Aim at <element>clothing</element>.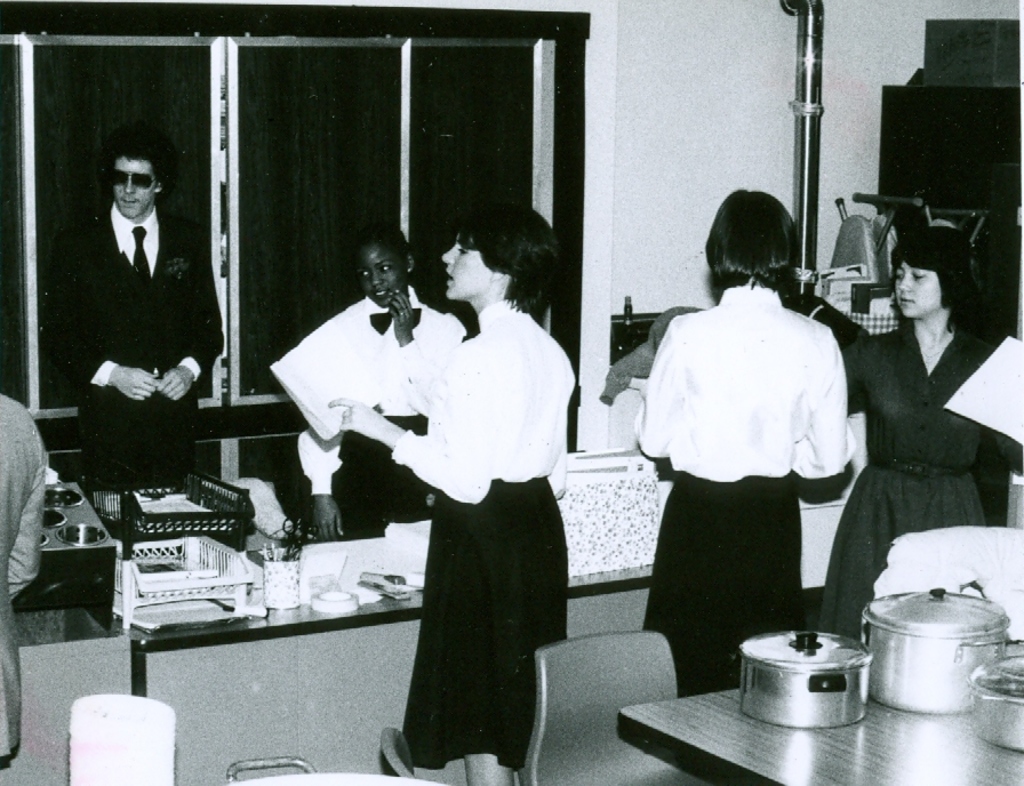
Aimed at pyautogui.locateOnScreen(0, 391, 46, 761).
